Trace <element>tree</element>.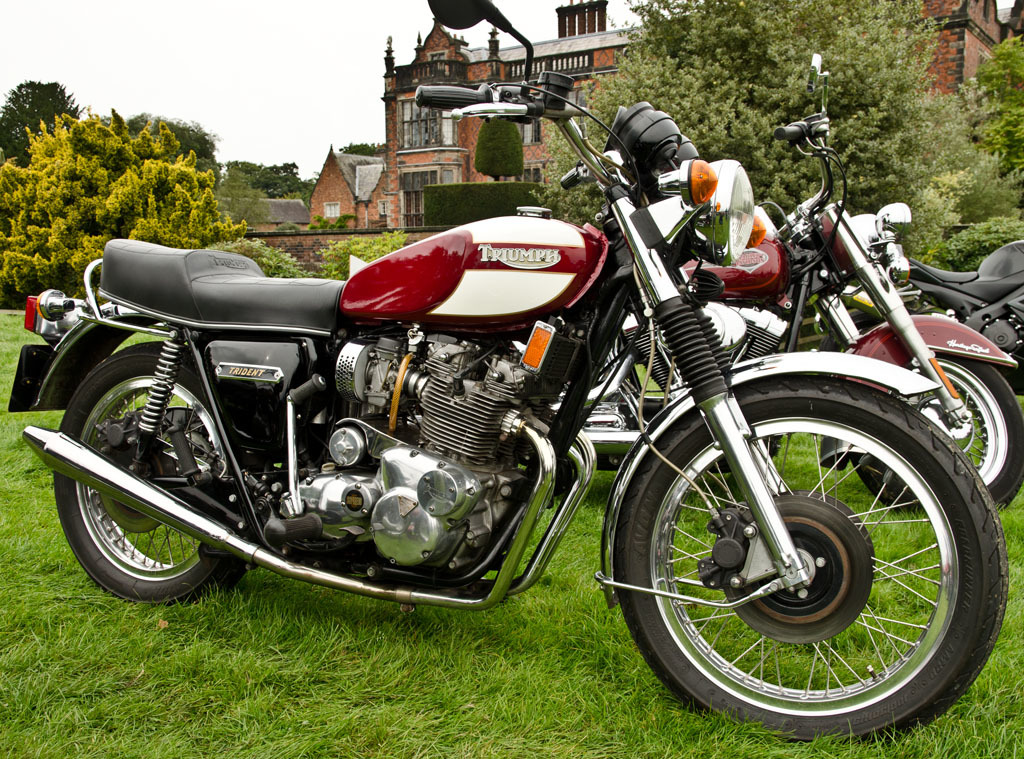
Traced to 215, 166, 286, 224.
